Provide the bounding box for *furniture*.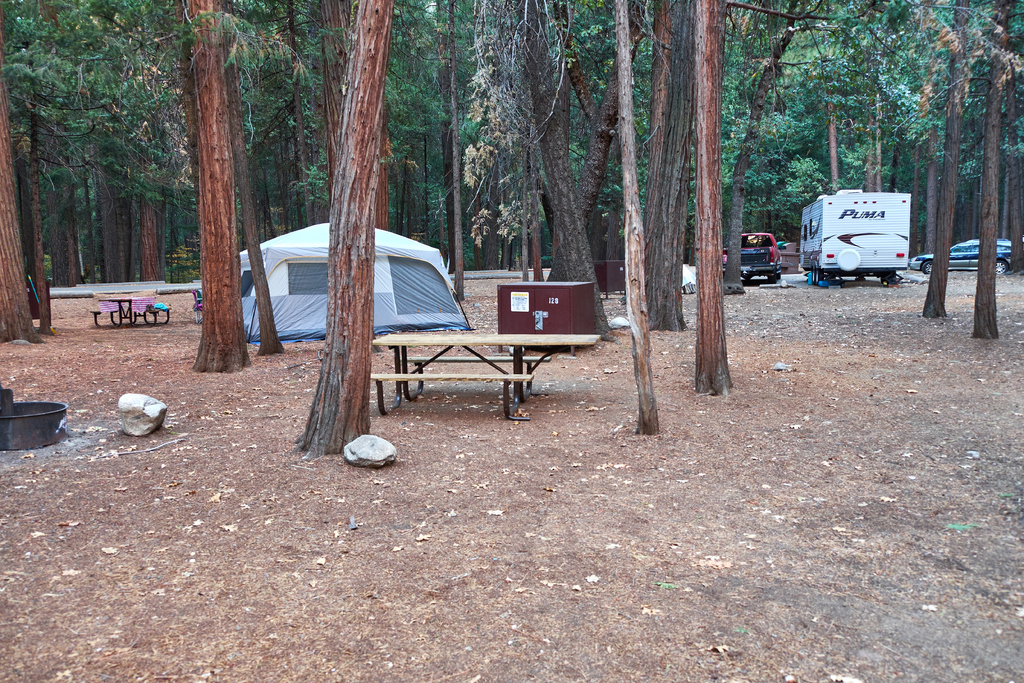
x1=497, y1=277, x2=598, y2=355.
